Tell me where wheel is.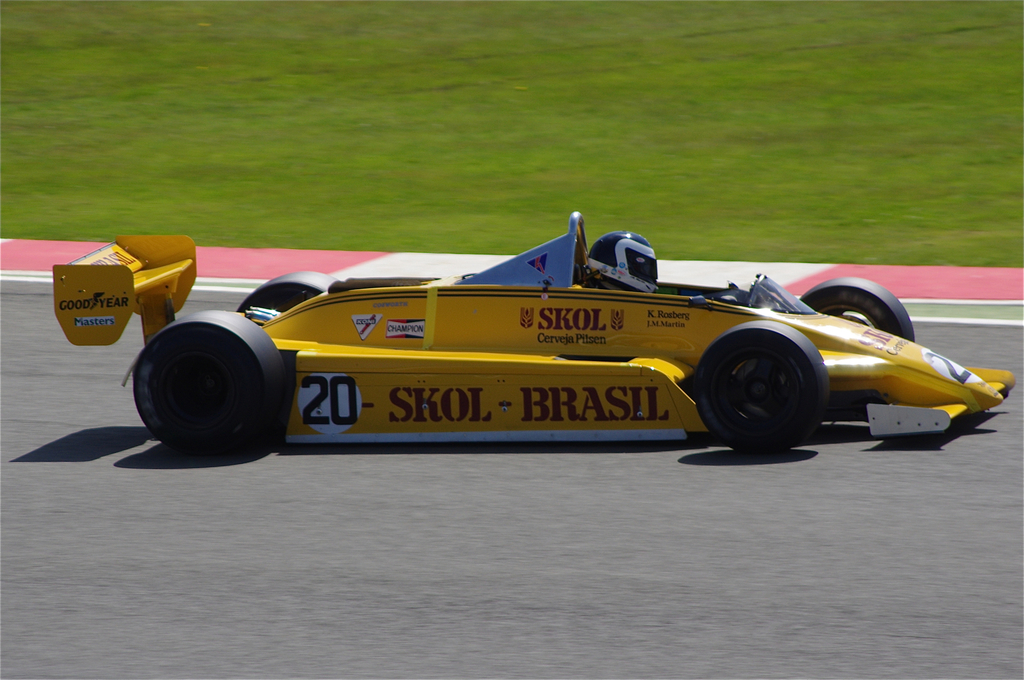
wheel is at <box>132,308,307,458</box>.
